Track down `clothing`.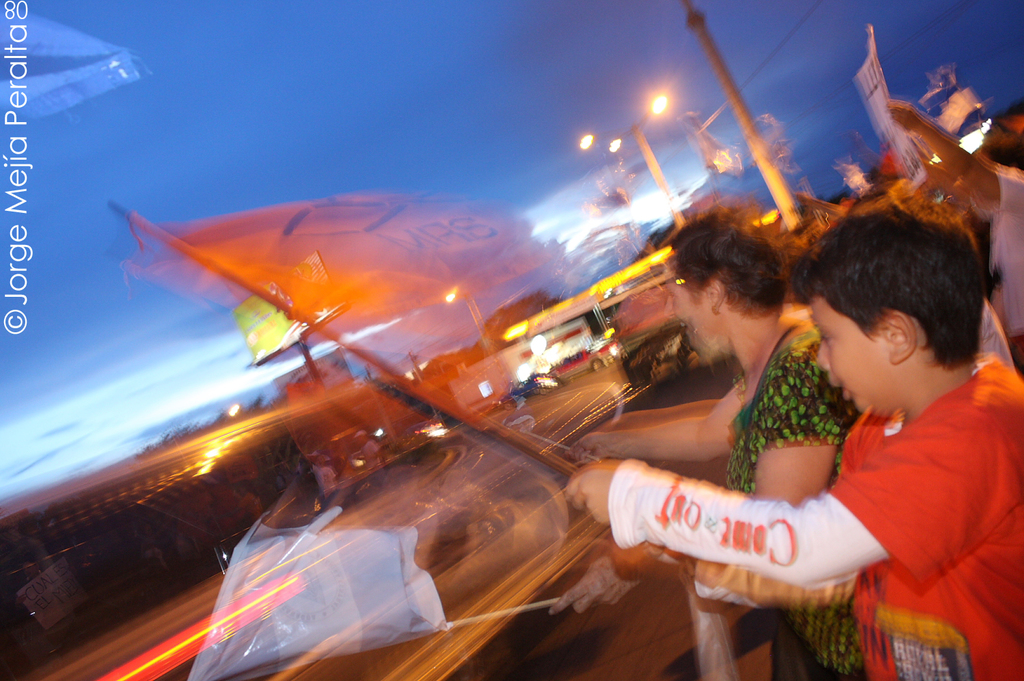
Tracked to x1=726, y1=327, x2=861, y2=680.
